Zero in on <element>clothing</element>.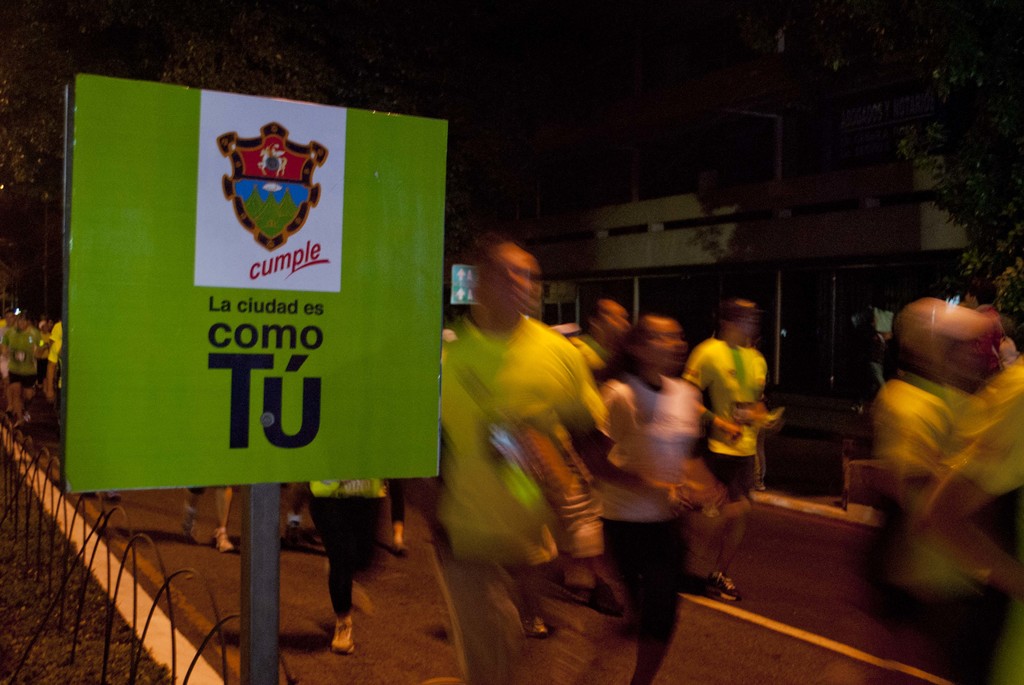
Zeroed in: crop(594, 344, 716, 680).
